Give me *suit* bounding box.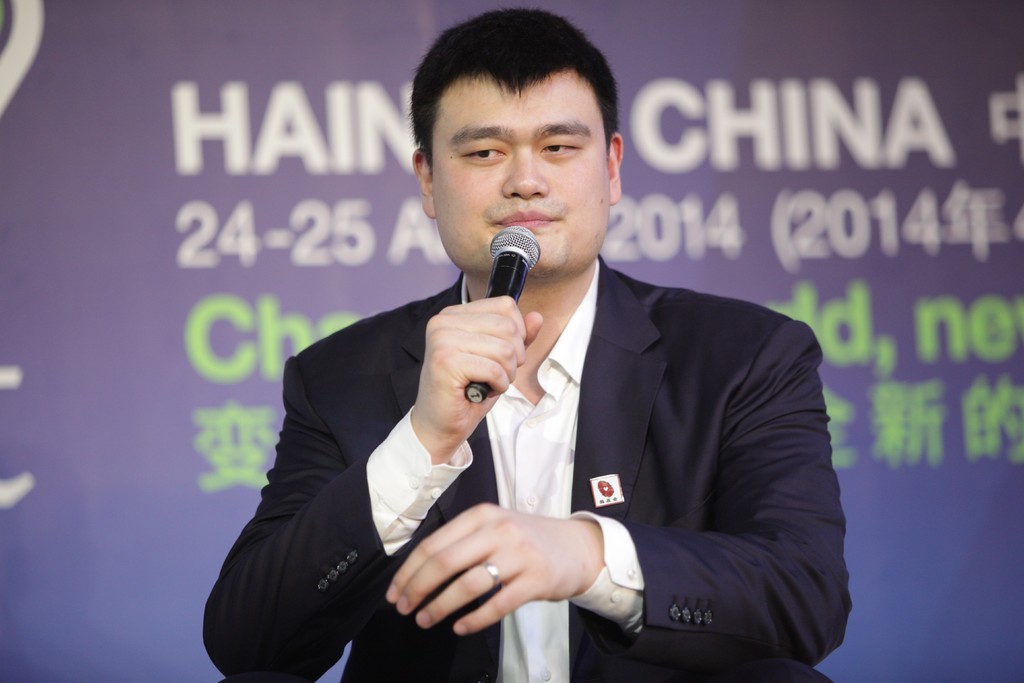
box=[402, 187, 833, 666].
